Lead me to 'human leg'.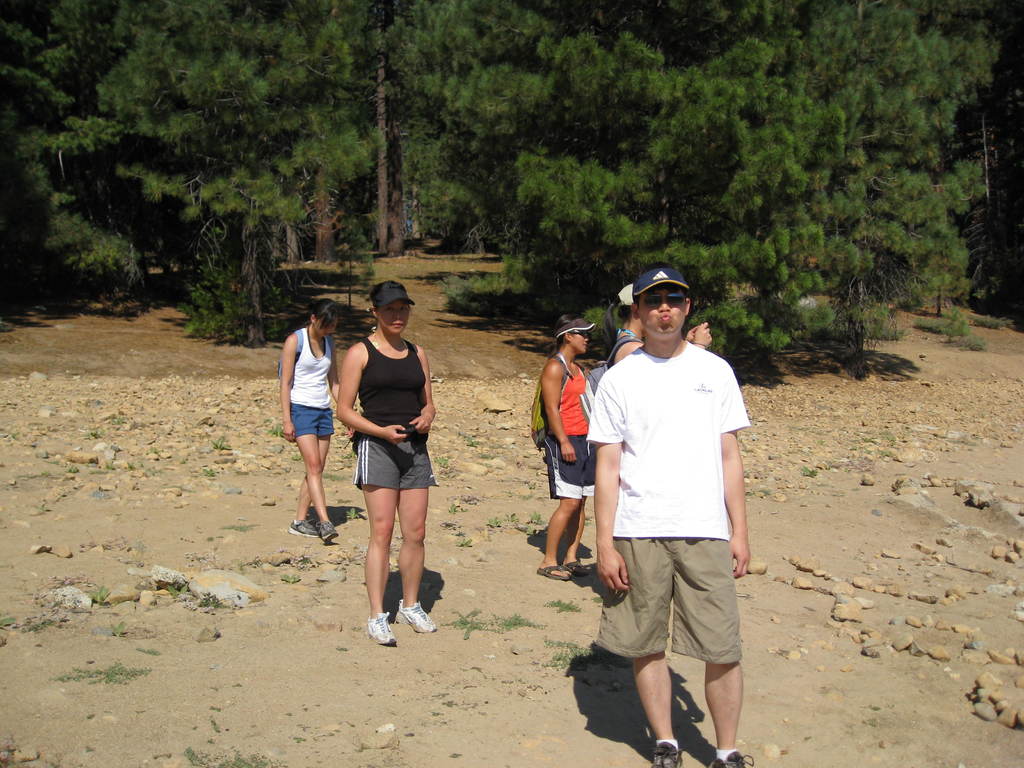
Lead to (292,388,337,546).
